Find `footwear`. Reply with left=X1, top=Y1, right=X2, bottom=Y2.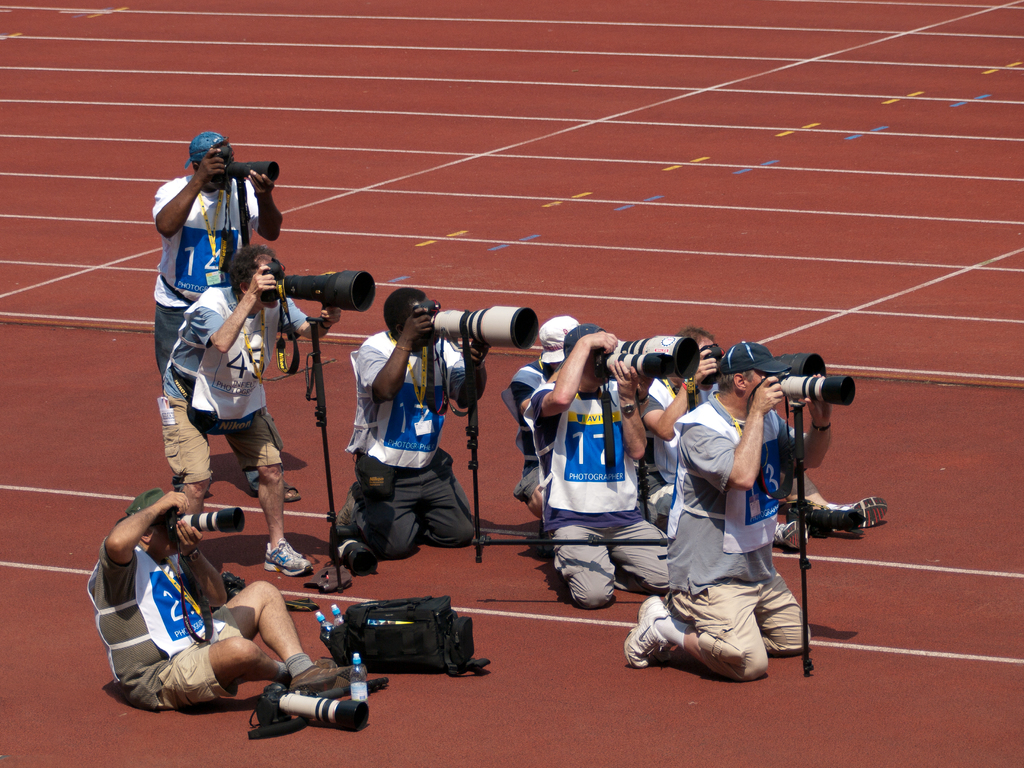
left=840, top=497, right=890, bottom=531.
